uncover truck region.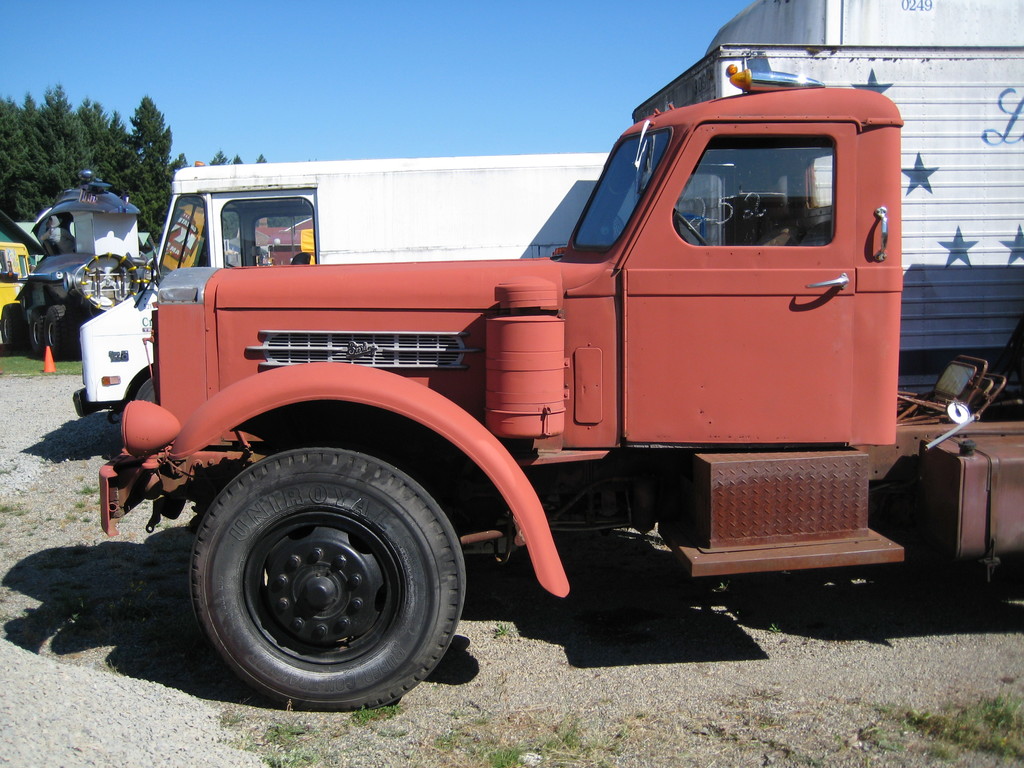
Uncovered: l=0, t=180, r=161, b=356.
